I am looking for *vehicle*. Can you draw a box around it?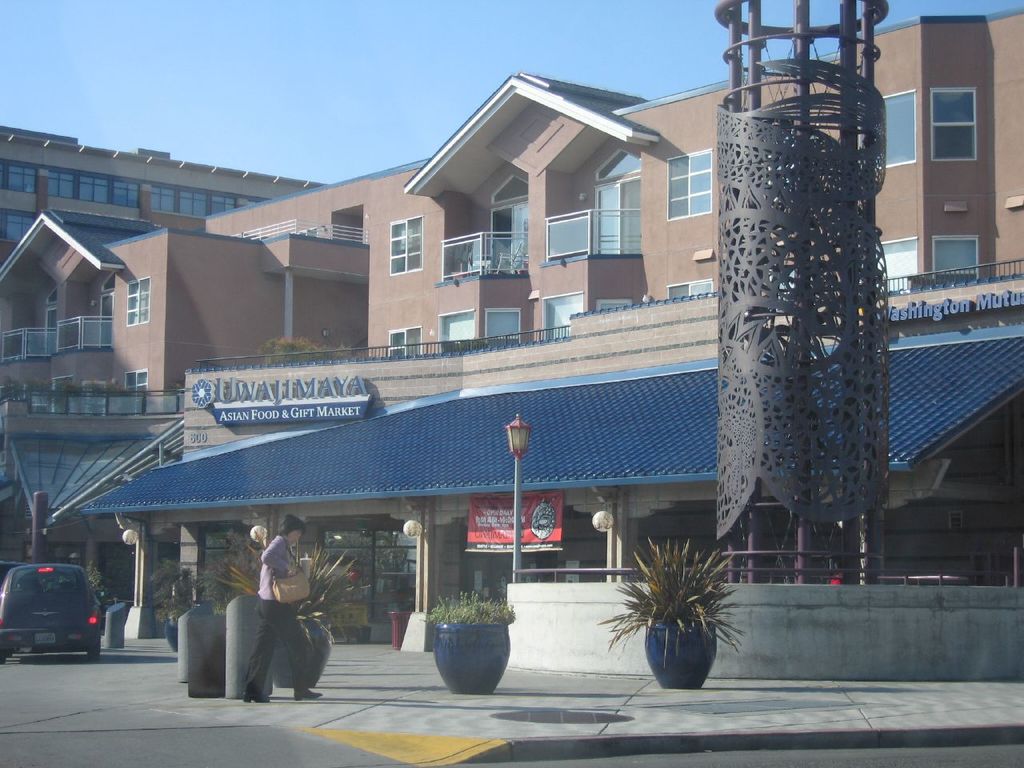
Sure, the bounding box is pyautogui.locateOnScreen(0, 562, 102, 666).
